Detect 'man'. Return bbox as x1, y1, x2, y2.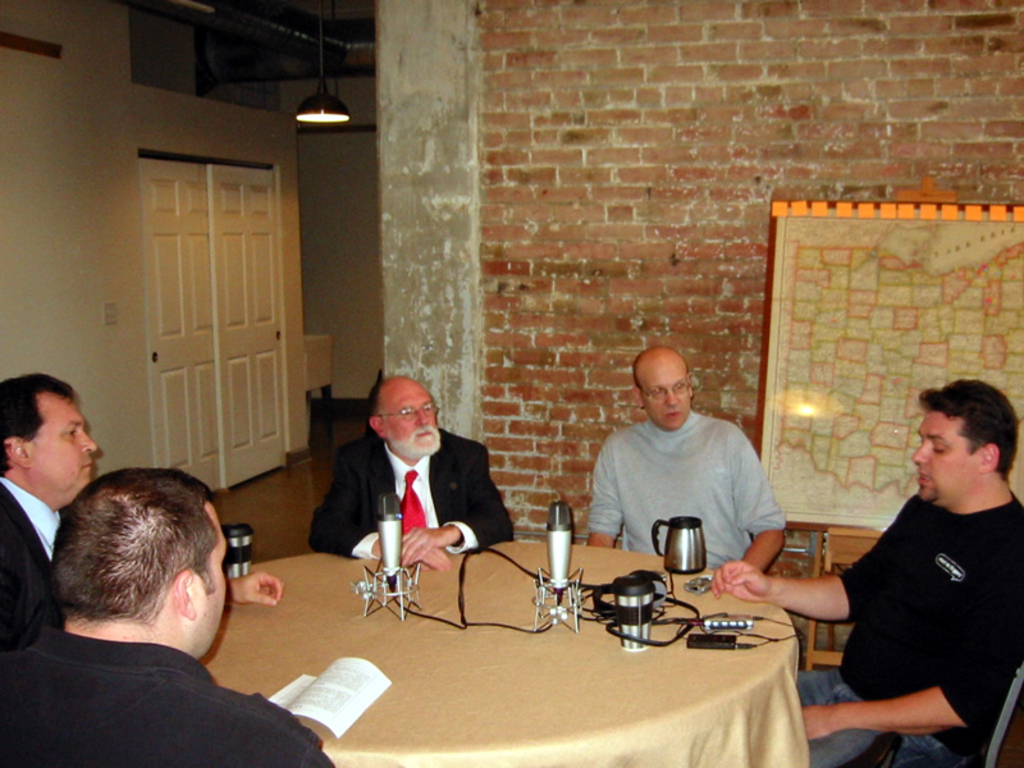
709, 379, 1023, 767.
